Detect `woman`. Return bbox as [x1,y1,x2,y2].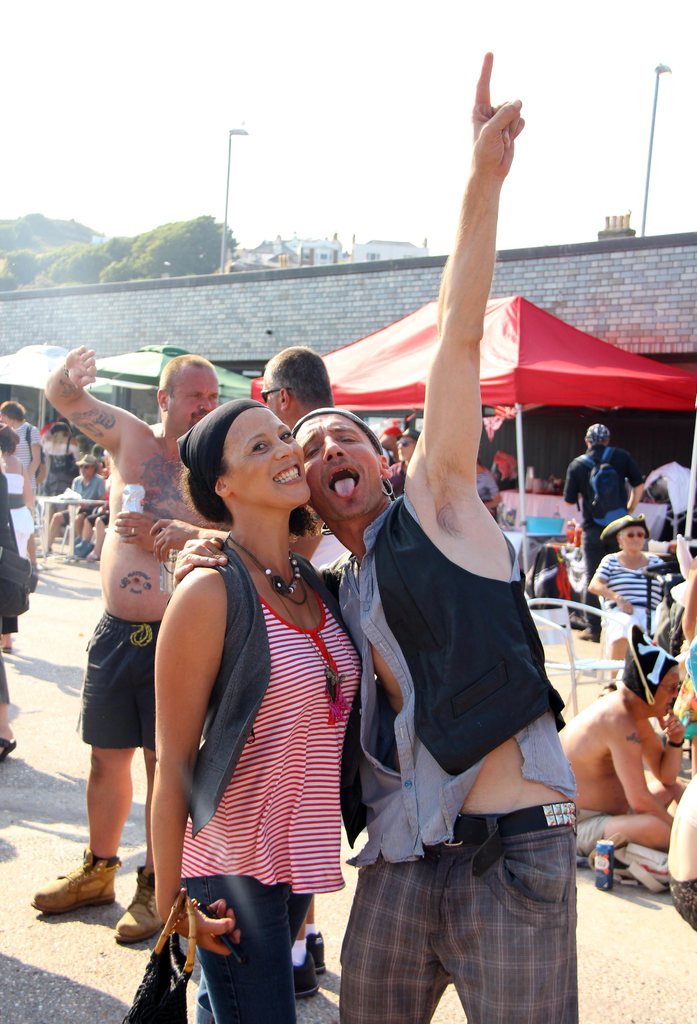
[124,367,361,1021].
